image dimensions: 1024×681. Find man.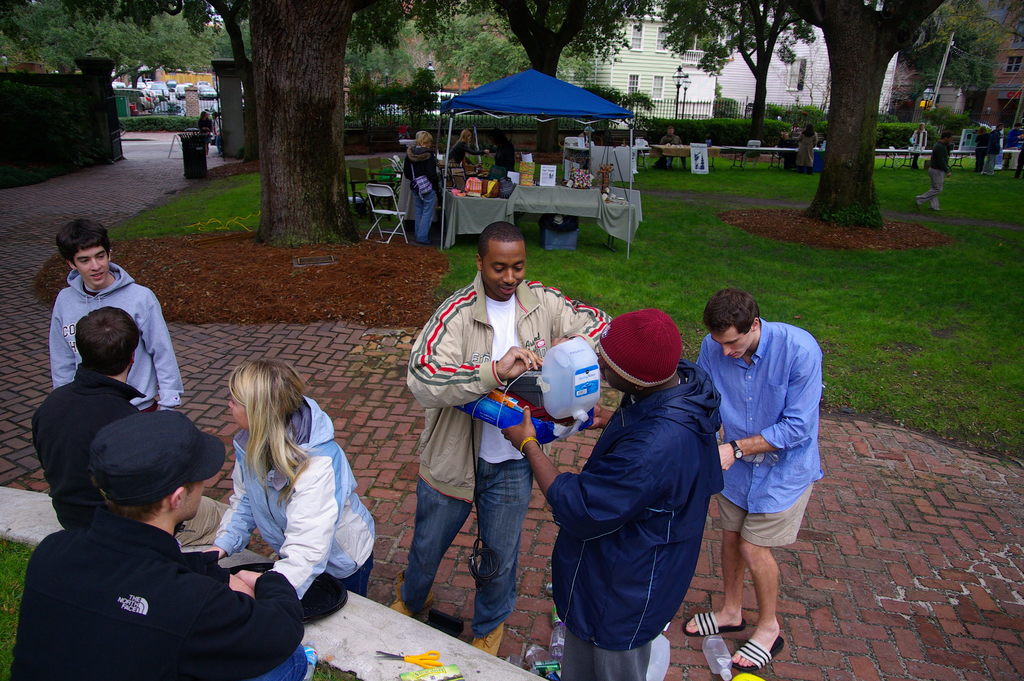
[660,126,686,168].
